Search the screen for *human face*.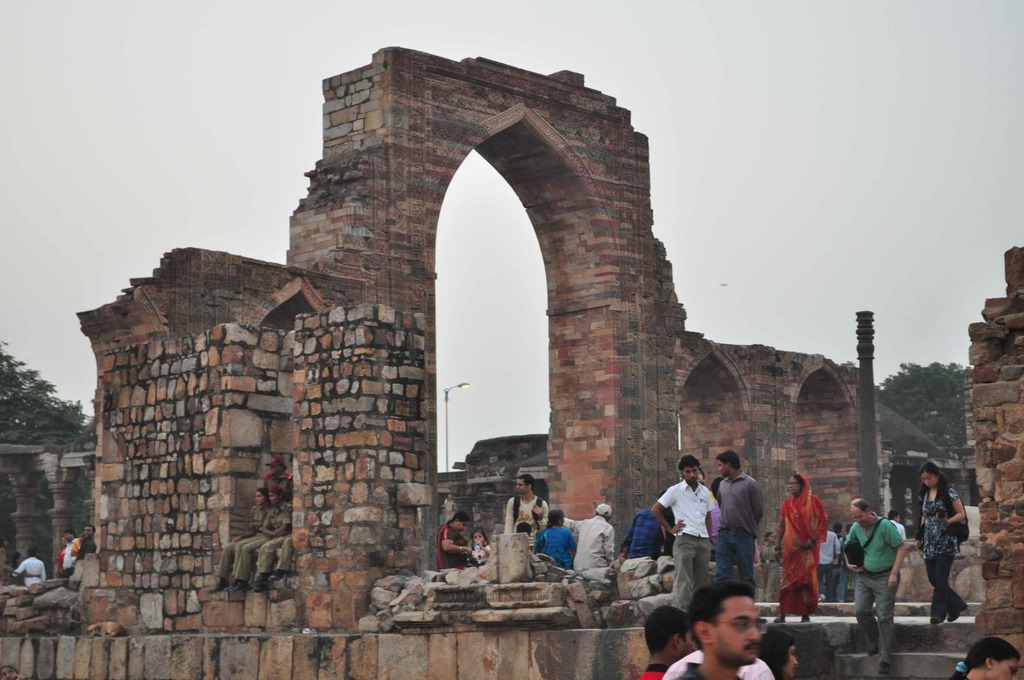
Found at 474:531:484:539.
